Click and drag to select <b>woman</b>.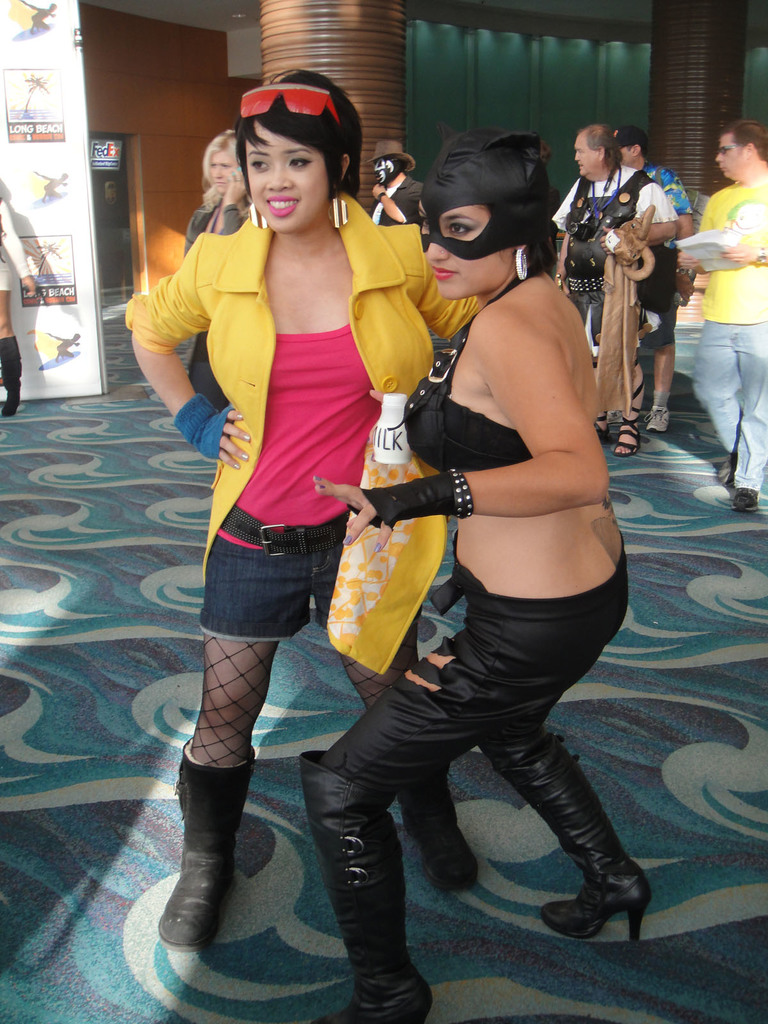
Selection: 120,66,491,954.
